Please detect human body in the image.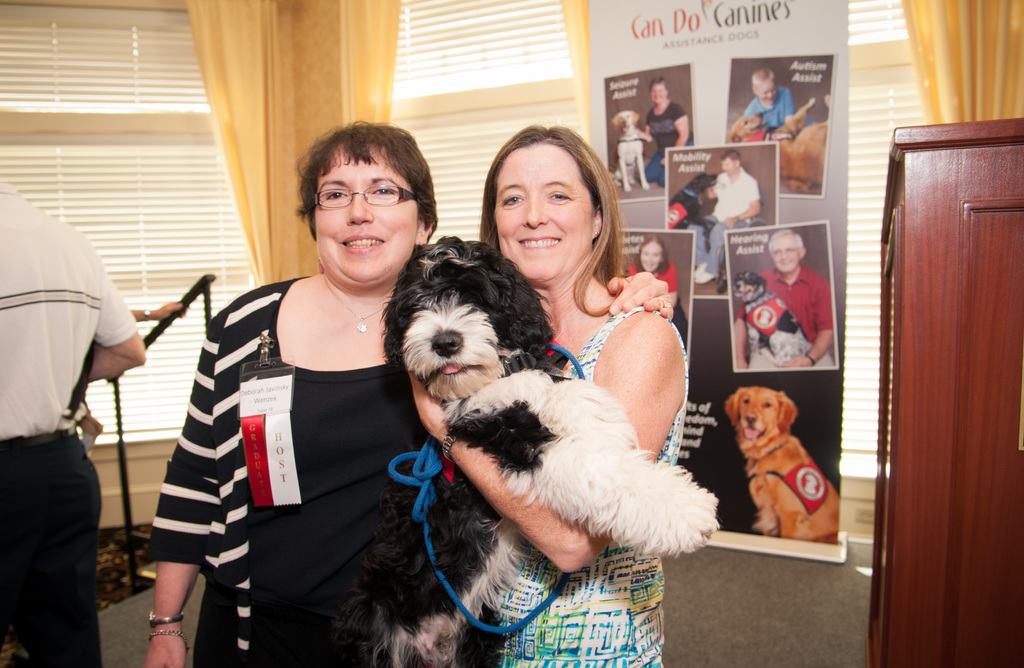
detection(743, 85, 815, 129).
